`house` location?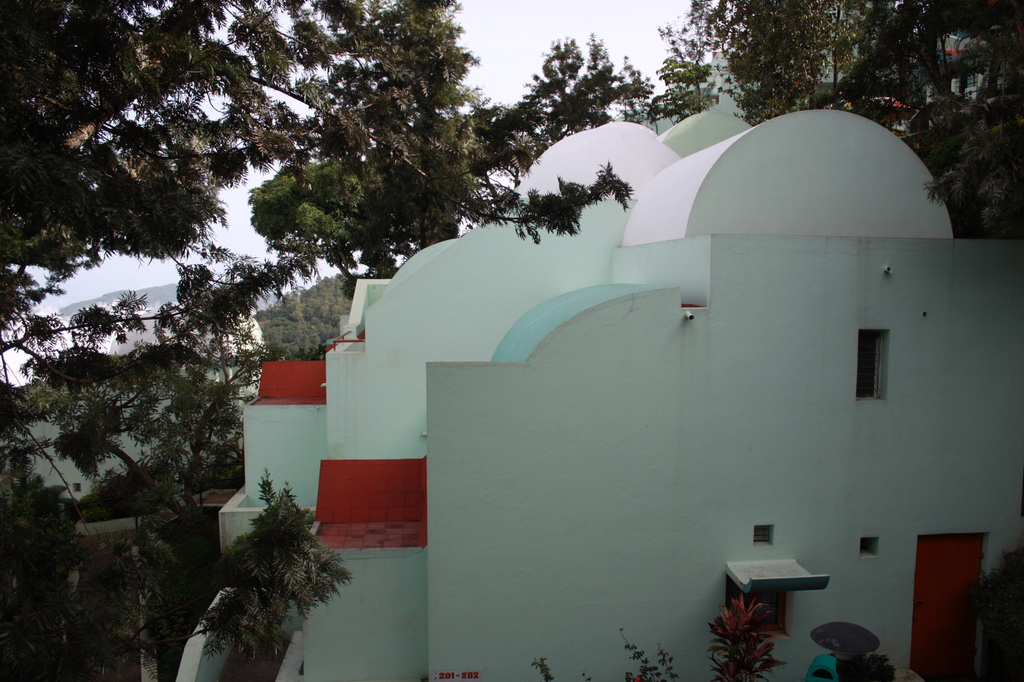
0, 71, 1022, 681
